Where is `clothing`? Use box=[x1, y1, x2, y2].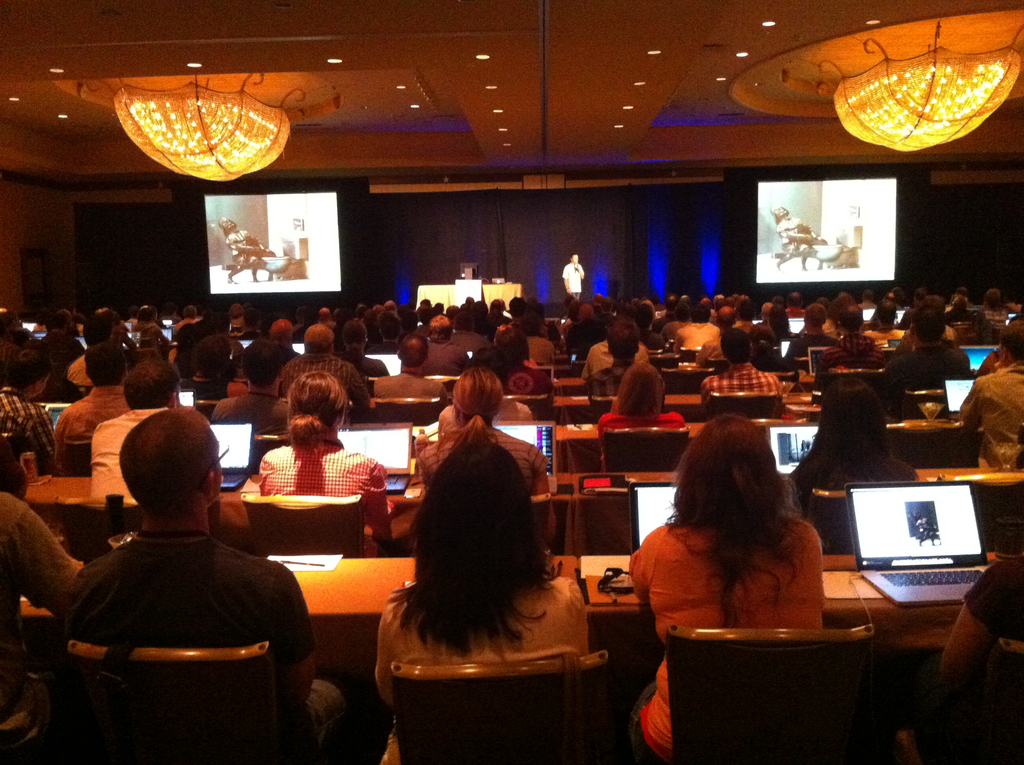
box=[593, 410, 694, 459].
